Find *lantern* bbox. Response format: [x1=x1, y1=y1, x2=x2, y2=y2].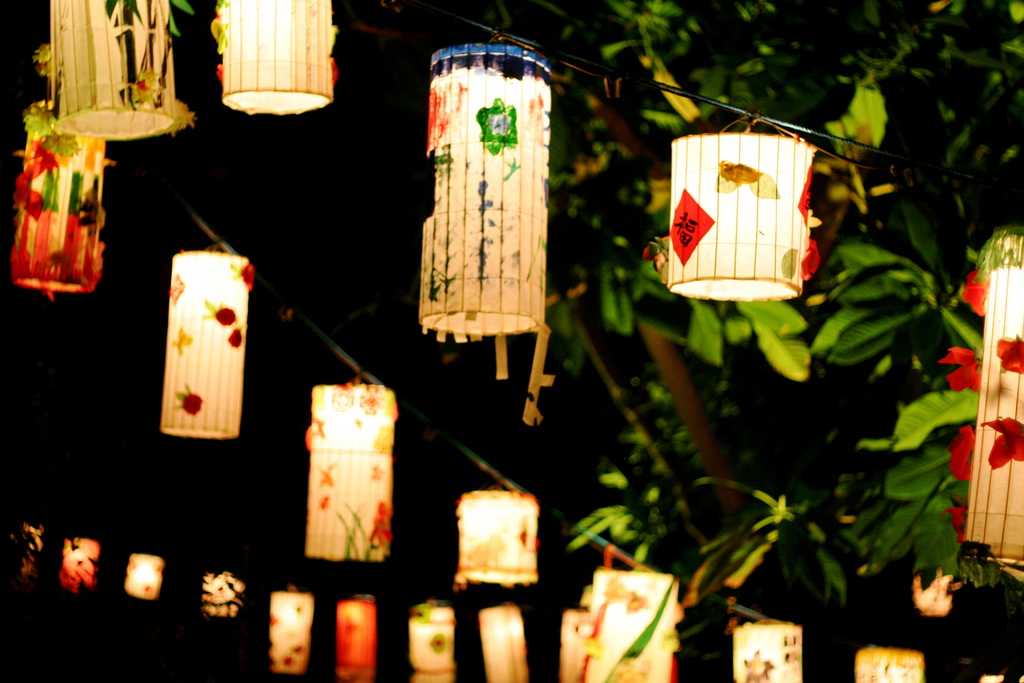
[x1=735, y1=618, x2=804, y2=682].
